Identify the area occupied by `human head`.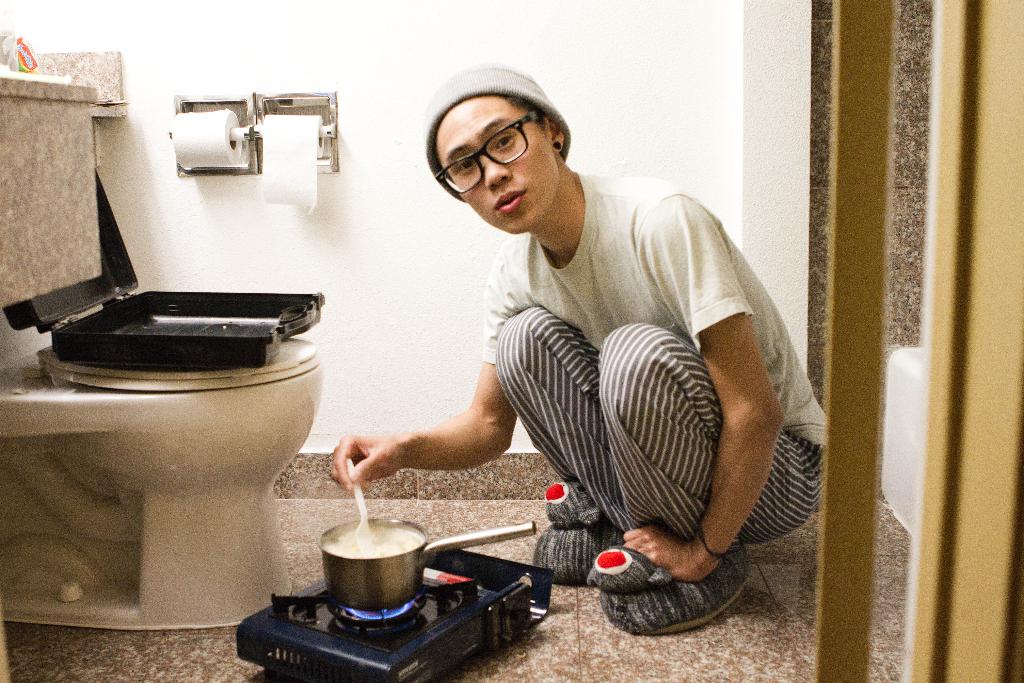
Area: BBox(417, 62, 582, 236).
